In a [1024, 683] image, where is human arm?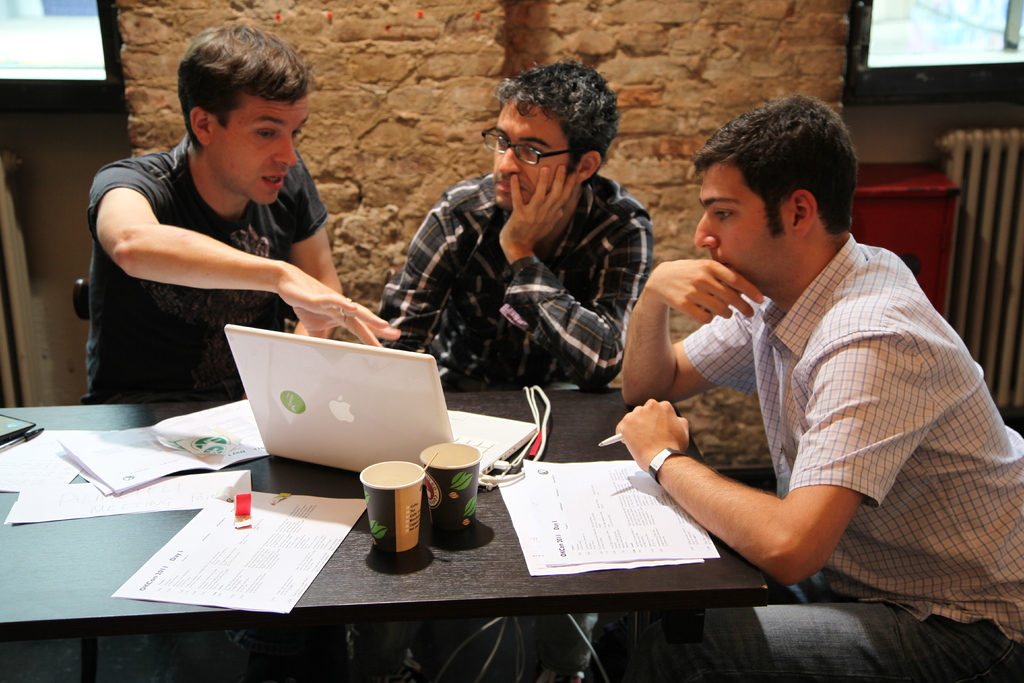
box(375, 183, 480, 356).
